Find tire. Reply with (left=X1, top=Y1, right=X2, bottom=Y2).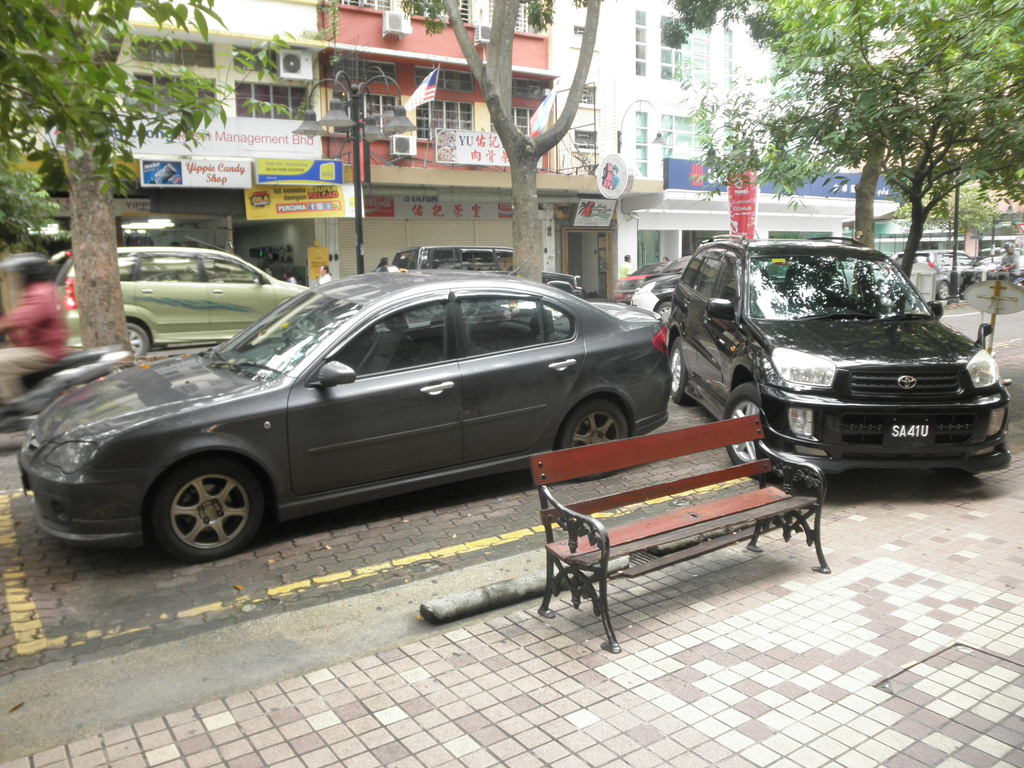
(left=154, top=451, right=269, bottom=554).
